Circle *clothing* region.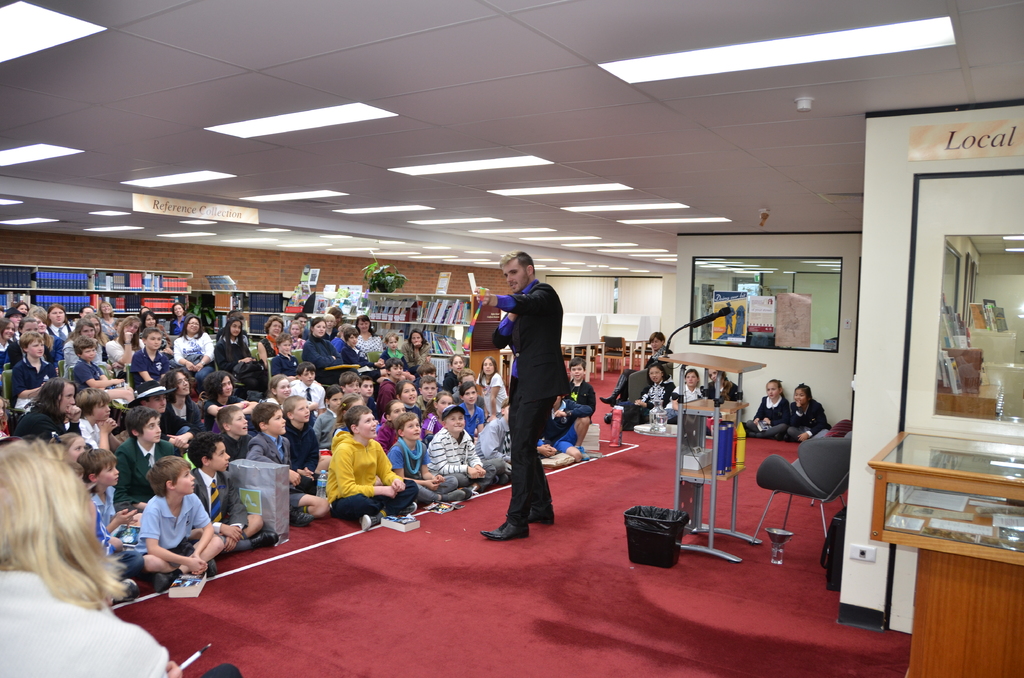
Region: detection(708, 379, 742, 400).
